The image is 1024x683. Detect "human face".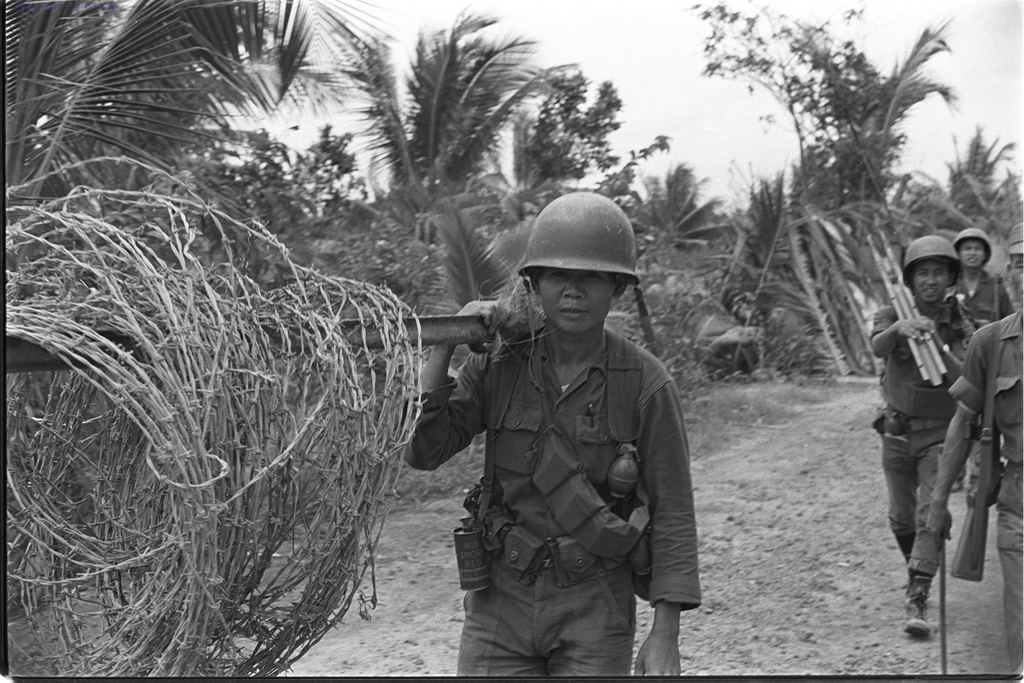
Detection: (x1=959, y1=240, x2=984, y2=265).
